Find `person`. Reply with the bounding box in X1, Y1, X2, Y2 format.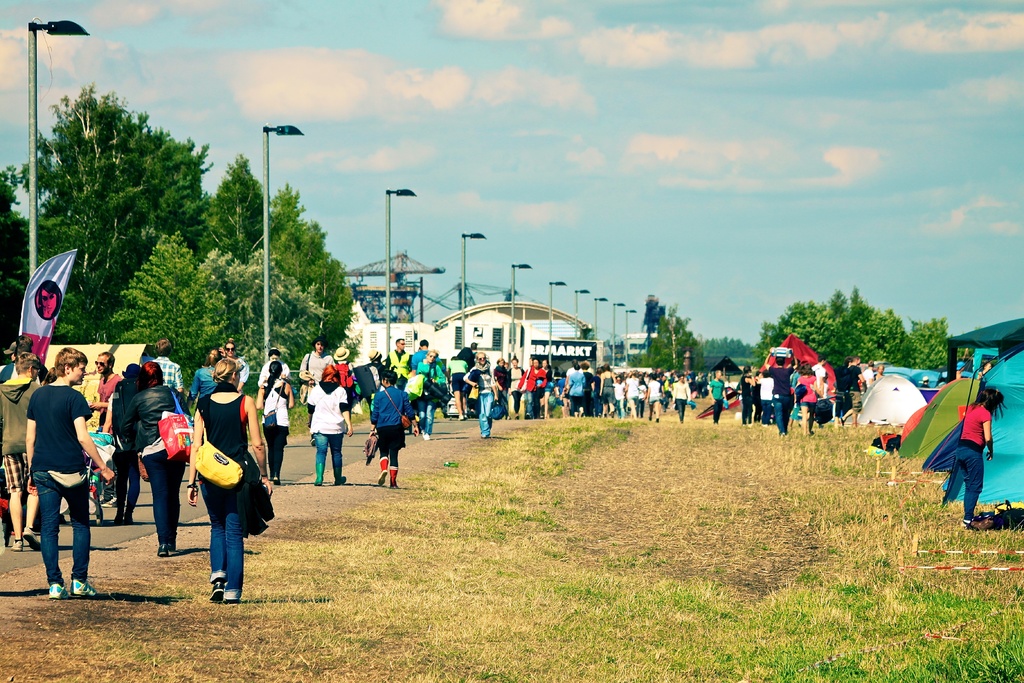
187, 359, 271, 602.
